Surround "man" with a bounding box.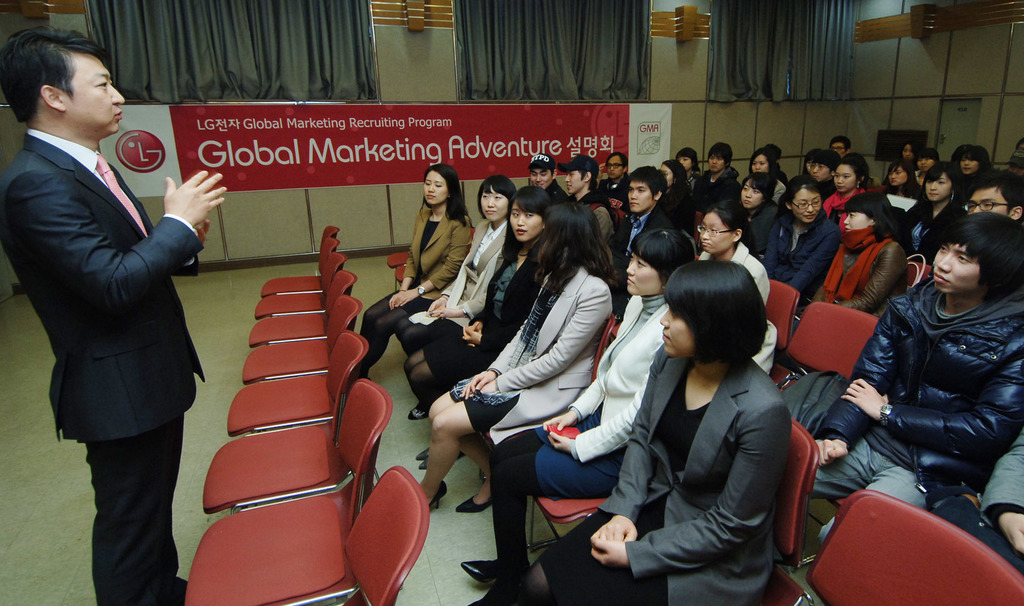
{"left": 527, "top": 153, "right": 567, "bottom": 203}.
